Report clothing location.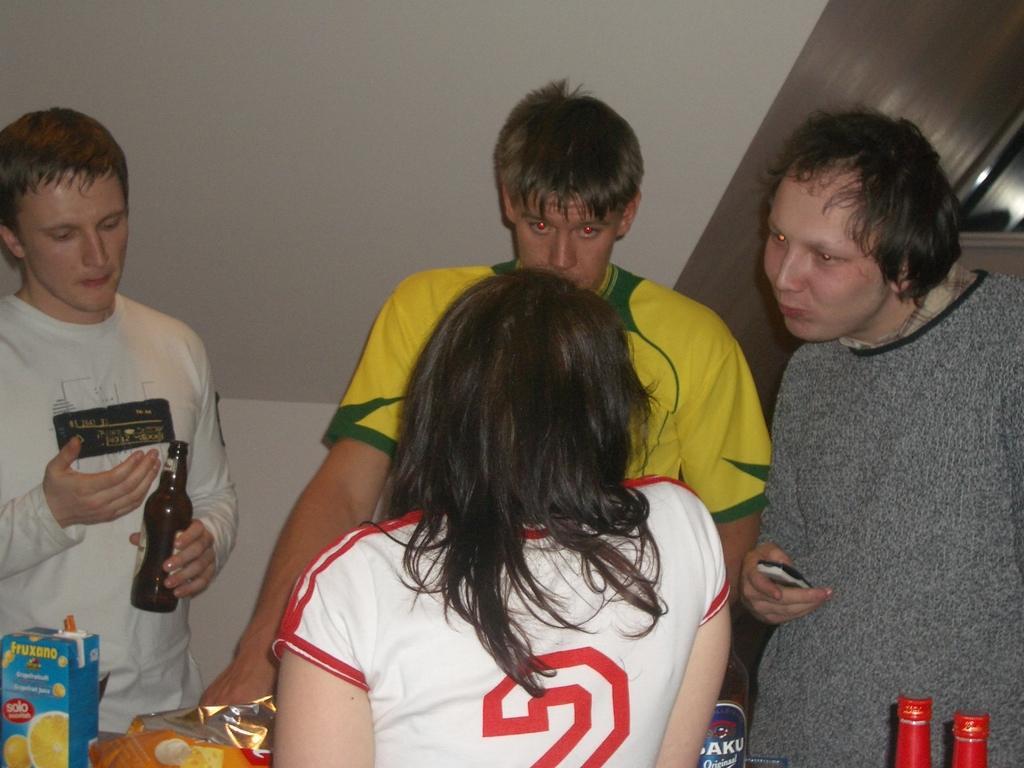
Report: [x1=727, y1=182, x2=1000, y2=712].
